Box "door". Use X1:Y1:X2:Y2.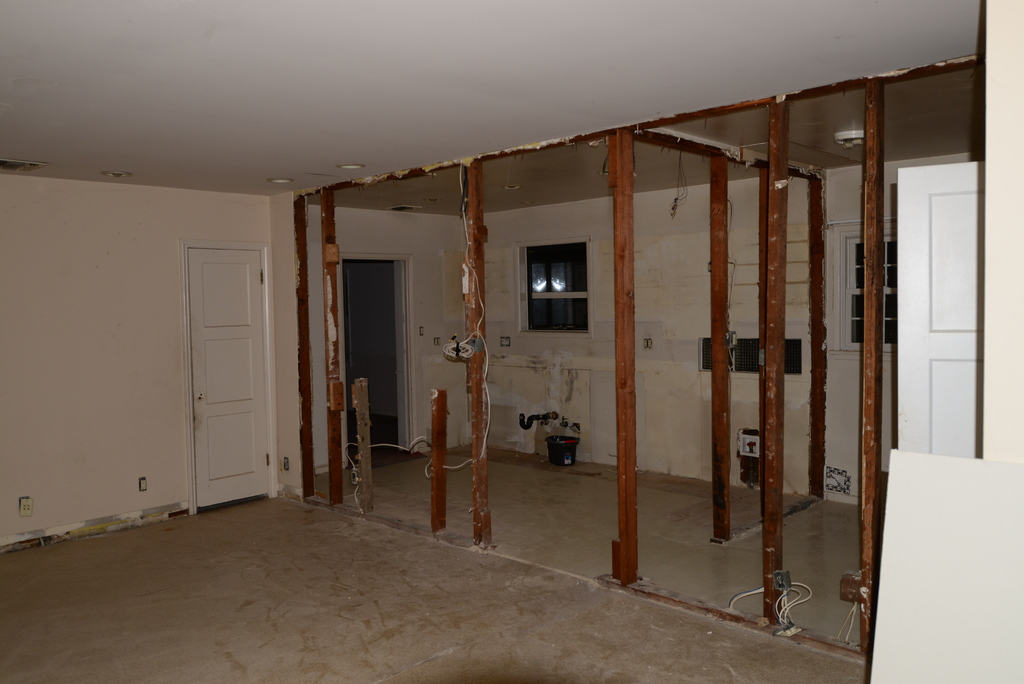
894:158:987:453.
